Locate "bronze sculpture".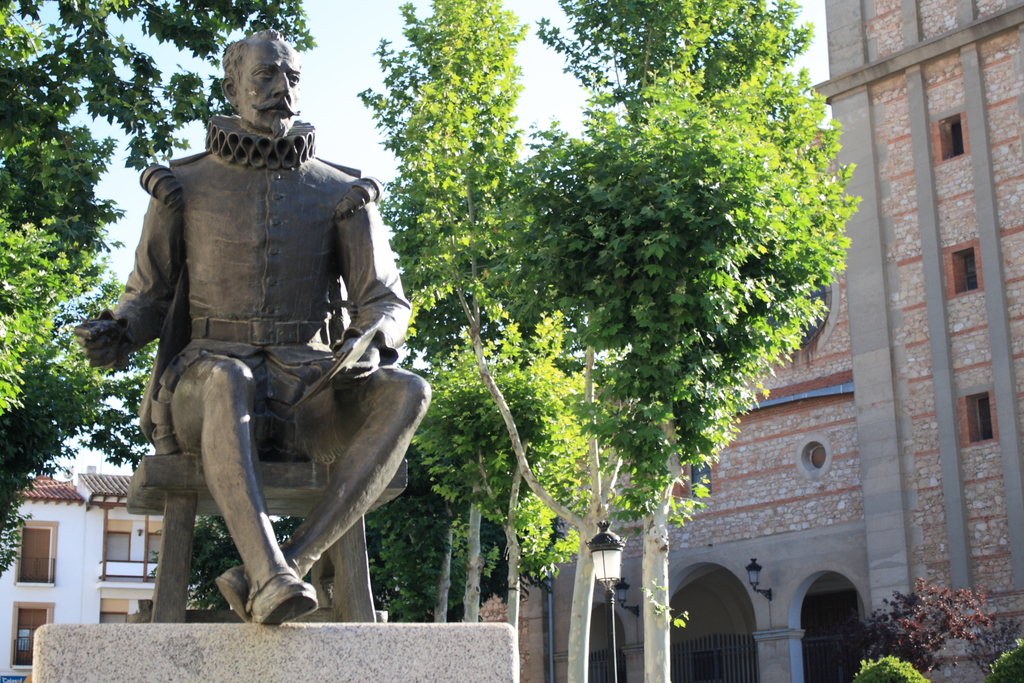
Bounding box: left=100, top=42, right=413, bottom=636.
